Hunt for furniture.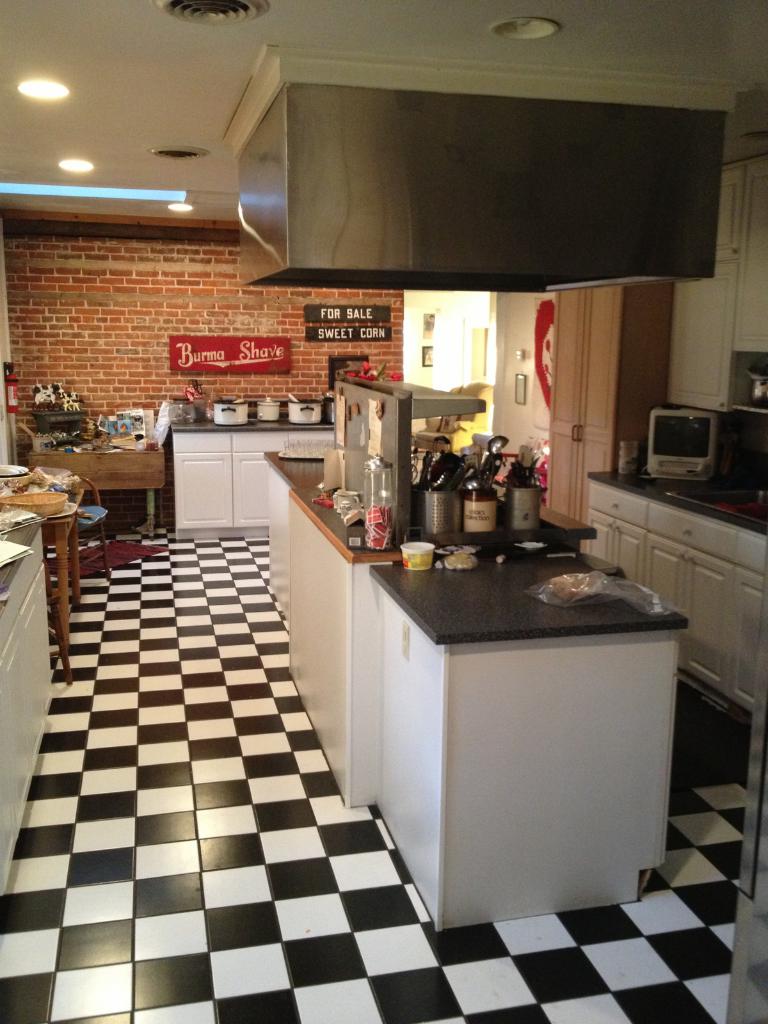
Hunted down at (x1=44, y1=476, x2=112, y2=581).
